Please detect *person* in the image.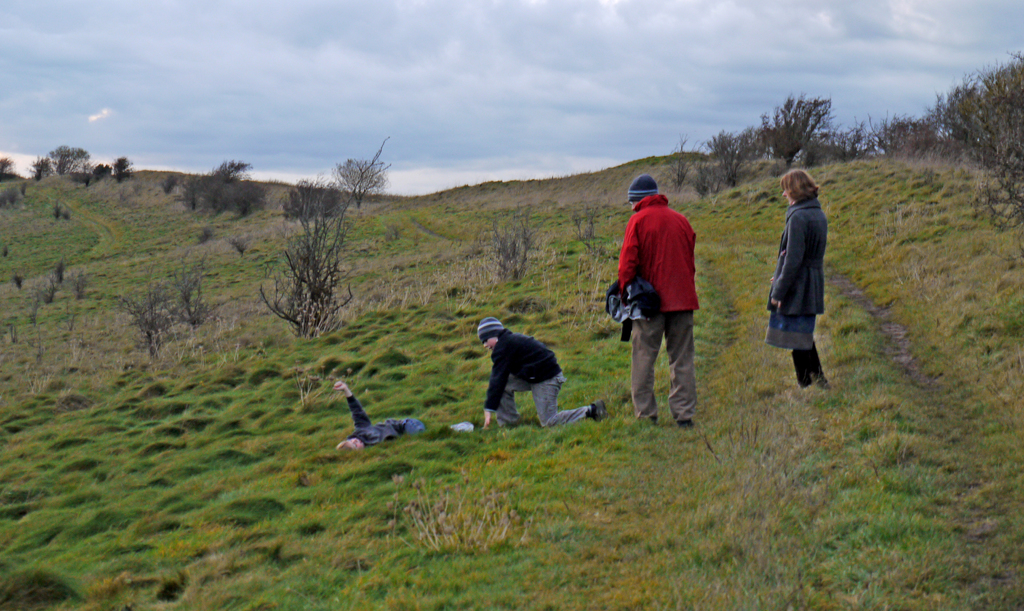
<region>335, 377, 477, 444</region>.
